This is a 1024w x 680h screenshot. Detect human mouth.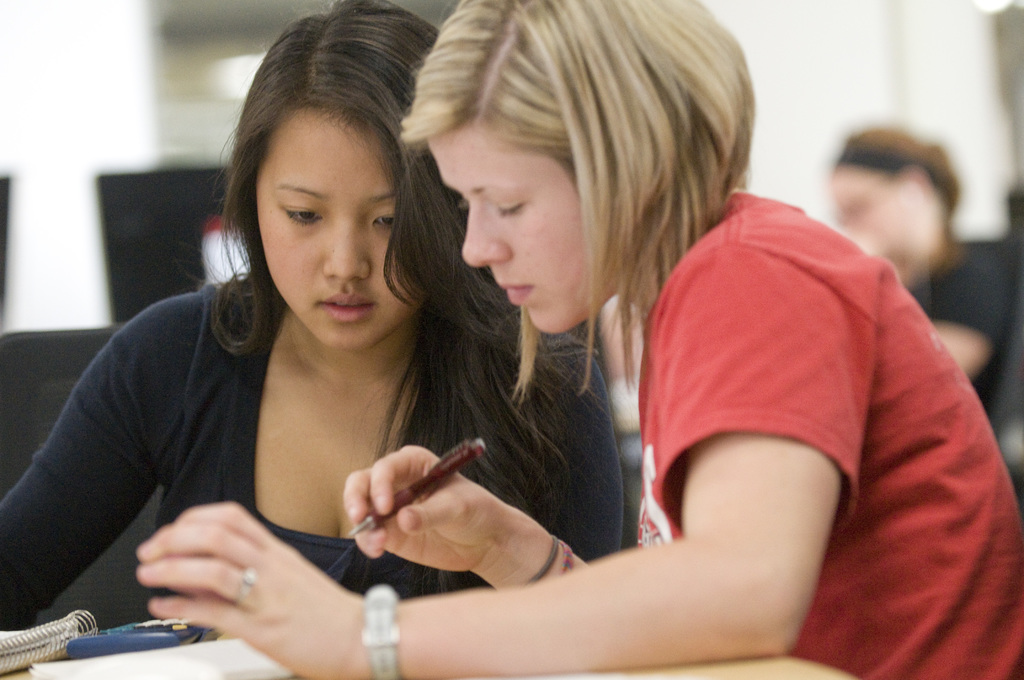
[314, 286, 374, 321].
